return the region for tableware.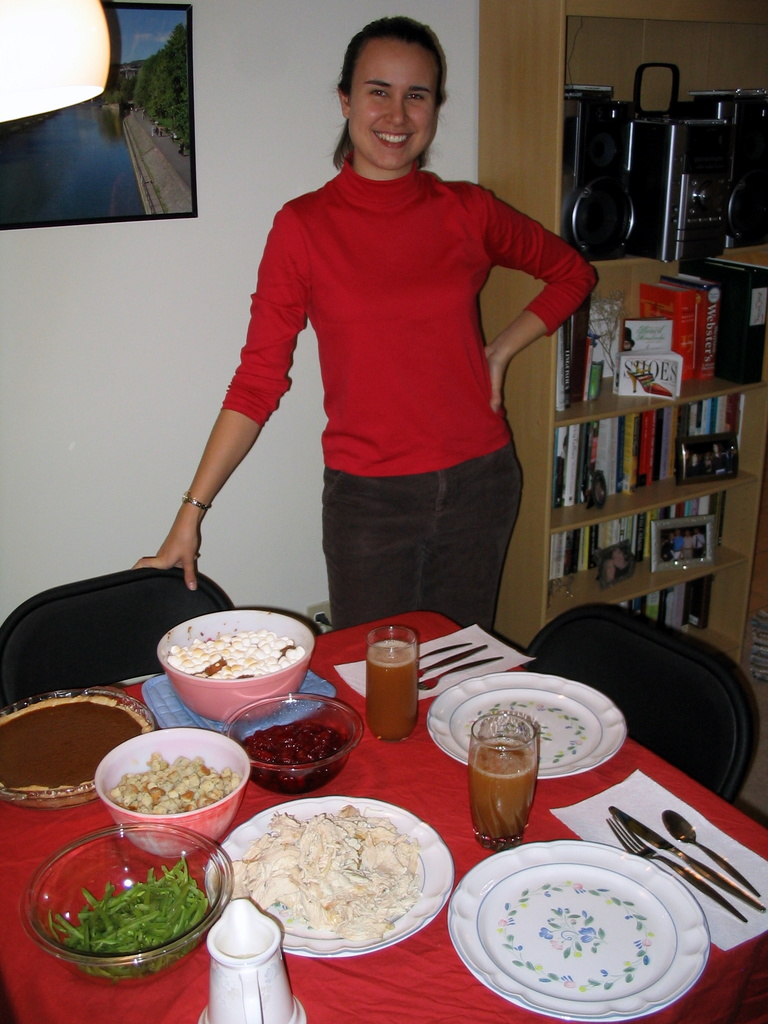
156, 606, 317, 724.
